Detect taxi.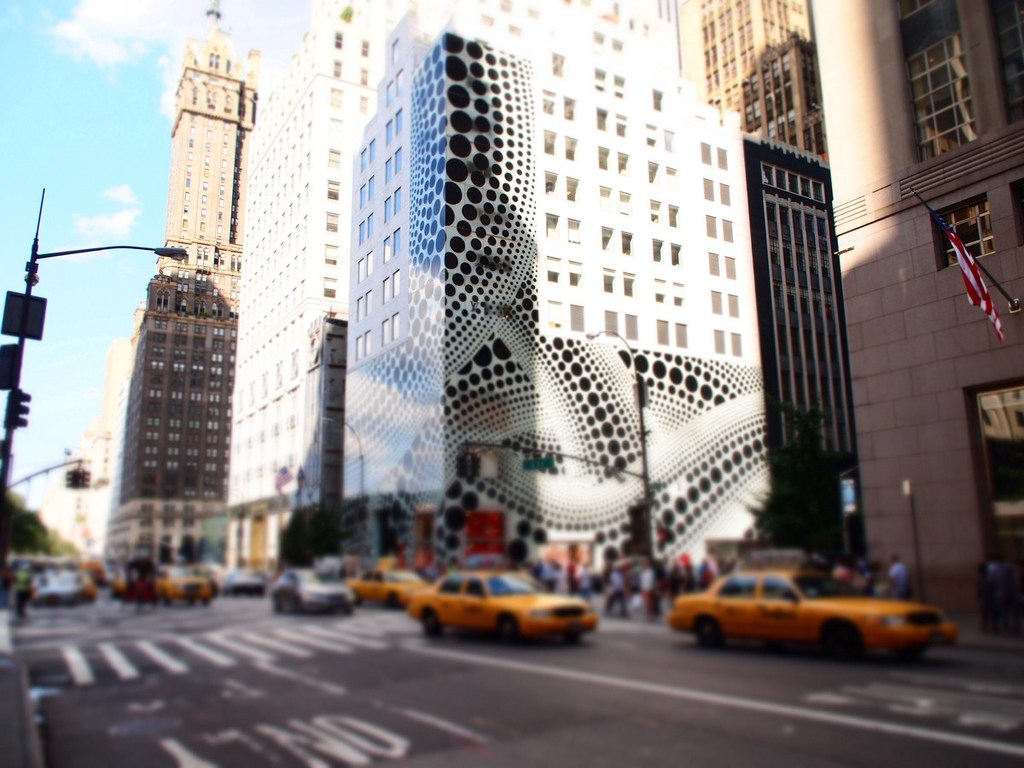
Detected at 121, 561, 209, 611.
